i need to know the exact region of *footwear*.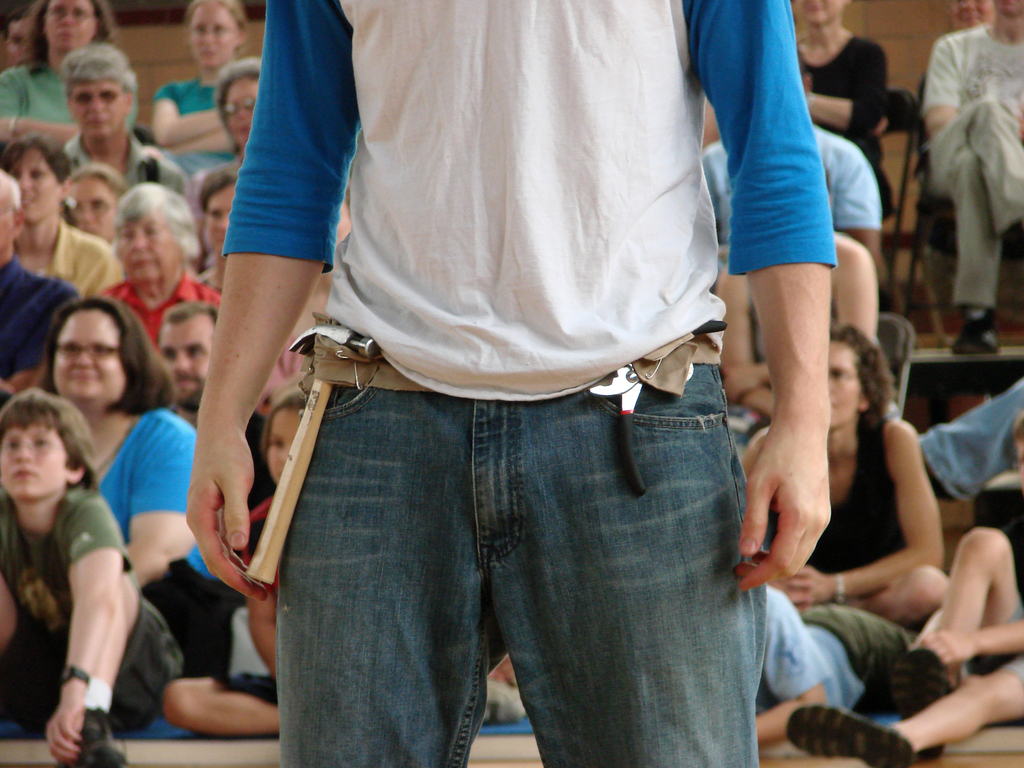
Region: rect(786, 702, 909, 767).
